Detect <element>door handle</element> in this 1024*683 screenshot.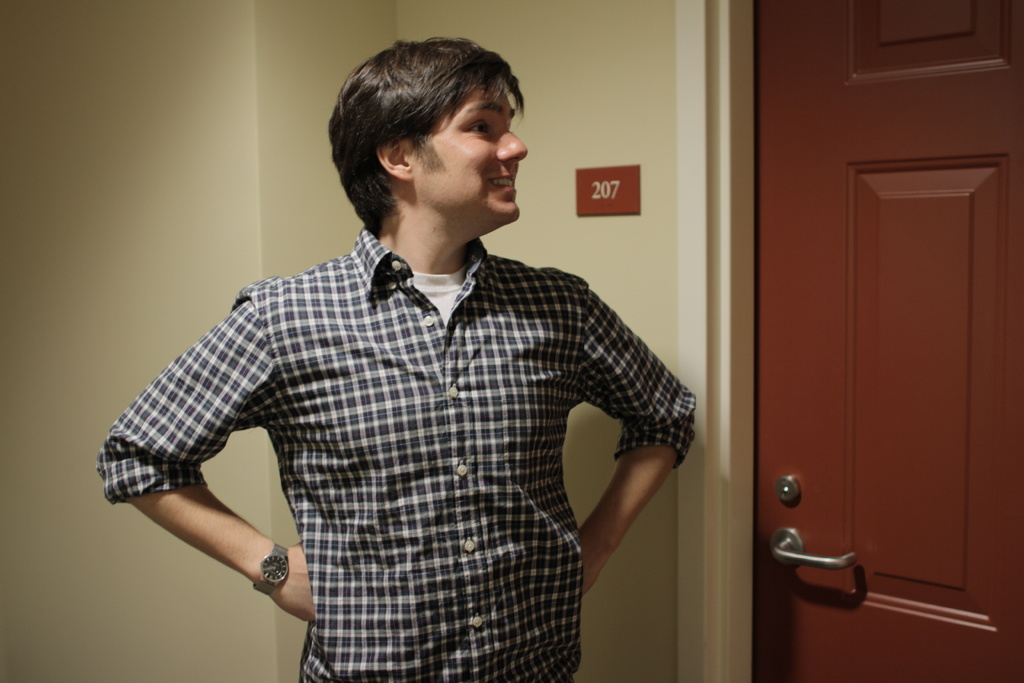
Detection: region(769, 529, 859, 571).
